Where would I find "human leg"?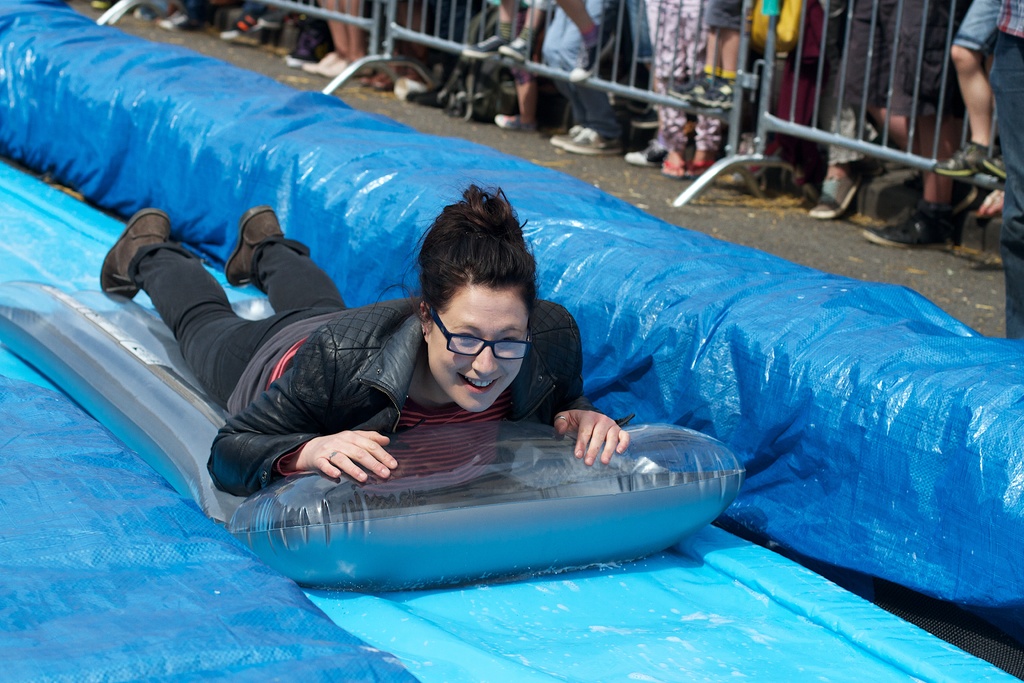
At locate(97, 214, 294, 406).
